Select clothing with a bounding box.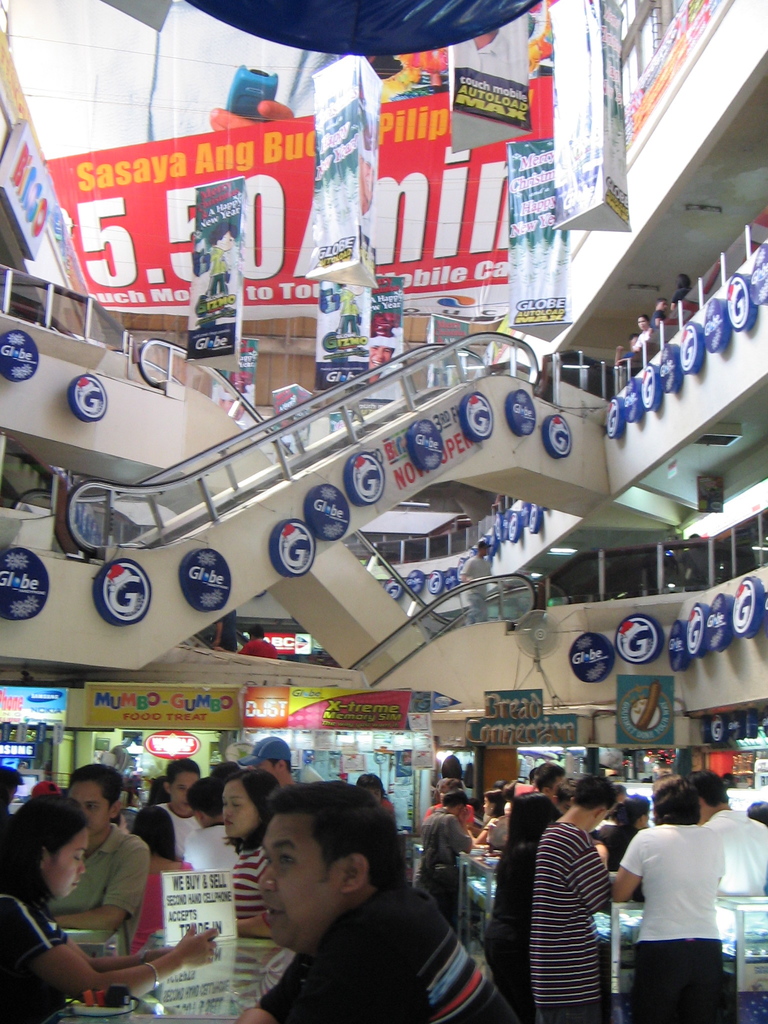
[255, 881, 516, 1023].
